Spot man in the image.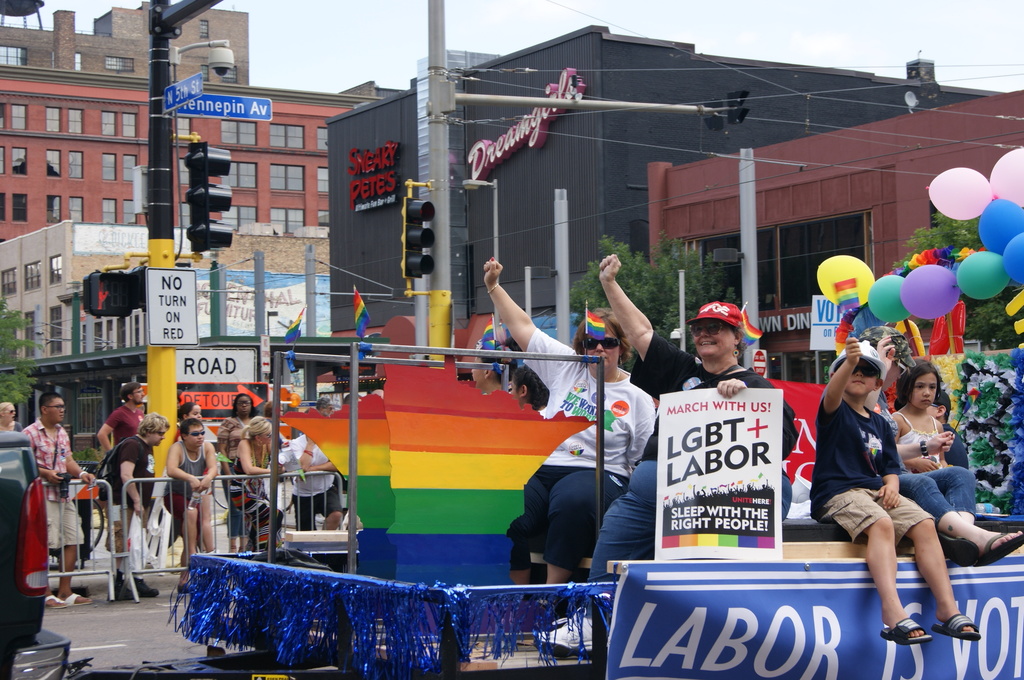
man found at <box>101,383,166,578</box>.
